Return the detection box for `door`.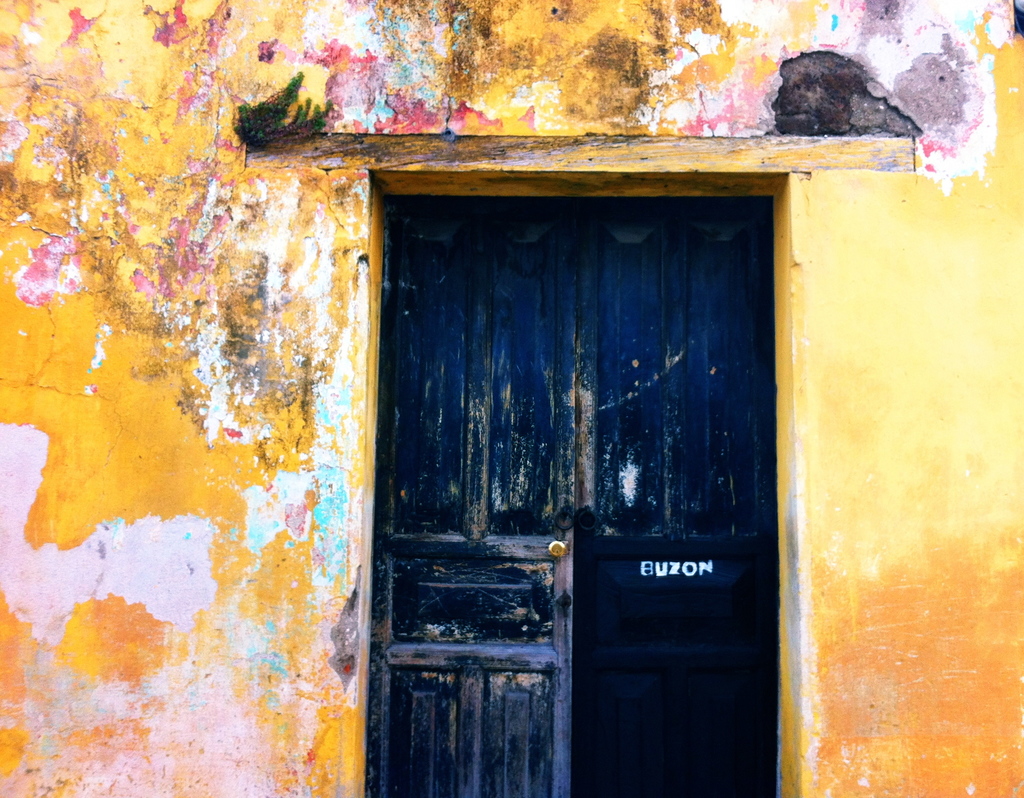
[364,191,777,797].
